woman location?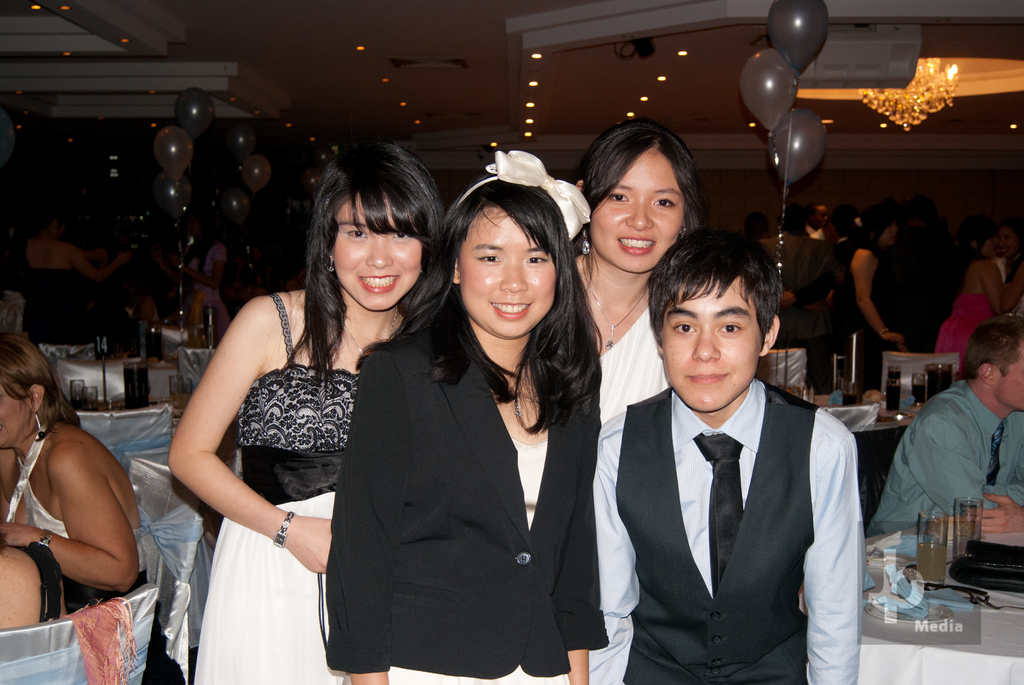
{"left": 156, "top": 137, "right": 474, "bottom": 684}
